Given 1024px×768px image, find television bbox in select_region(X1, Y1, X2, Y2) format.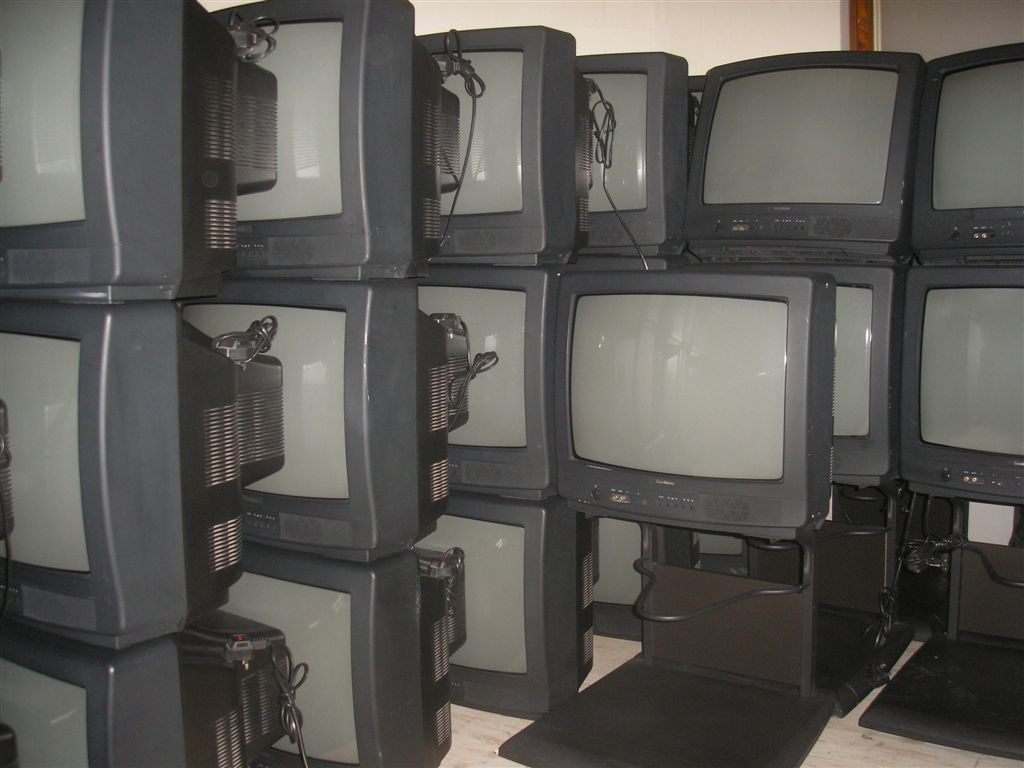
select_region(902, 49, 1023, 265).
